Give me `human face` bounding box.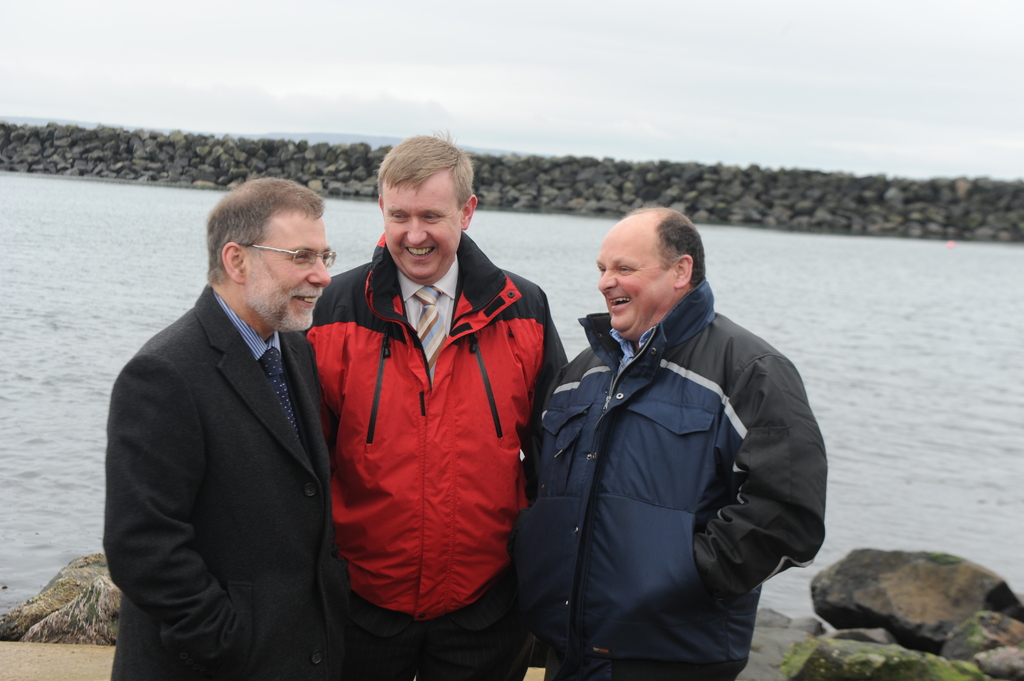
locate(595, 221, 676, 334).
